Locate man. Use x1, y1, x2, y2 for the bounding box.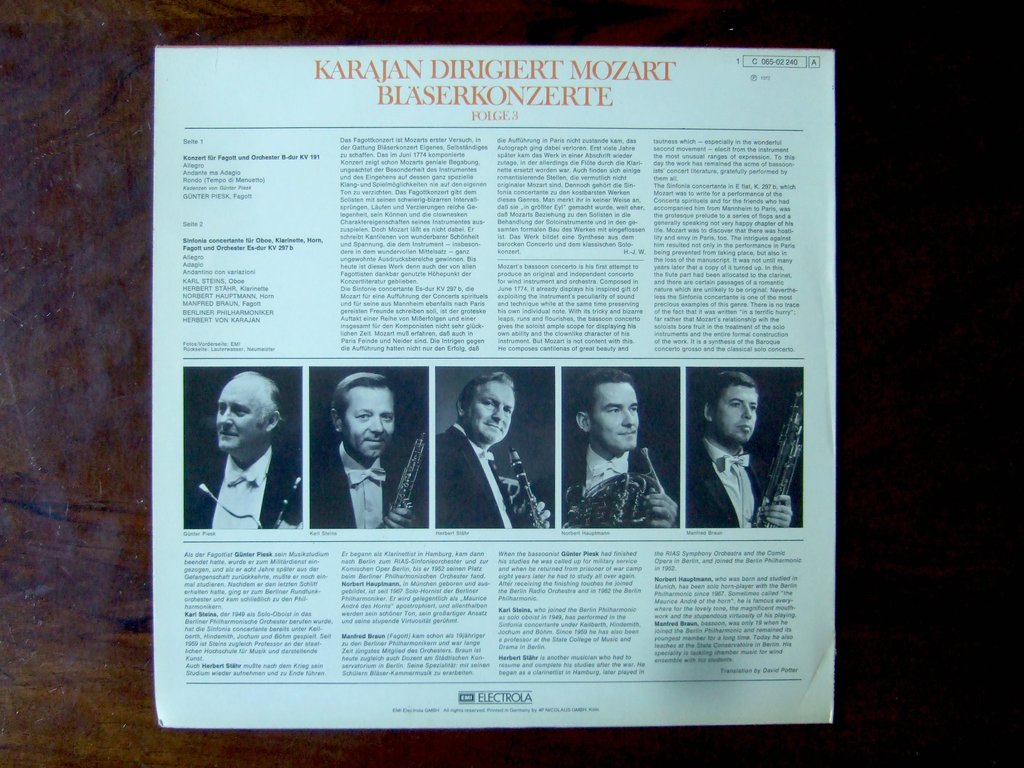
435, 366, 552, 531.
